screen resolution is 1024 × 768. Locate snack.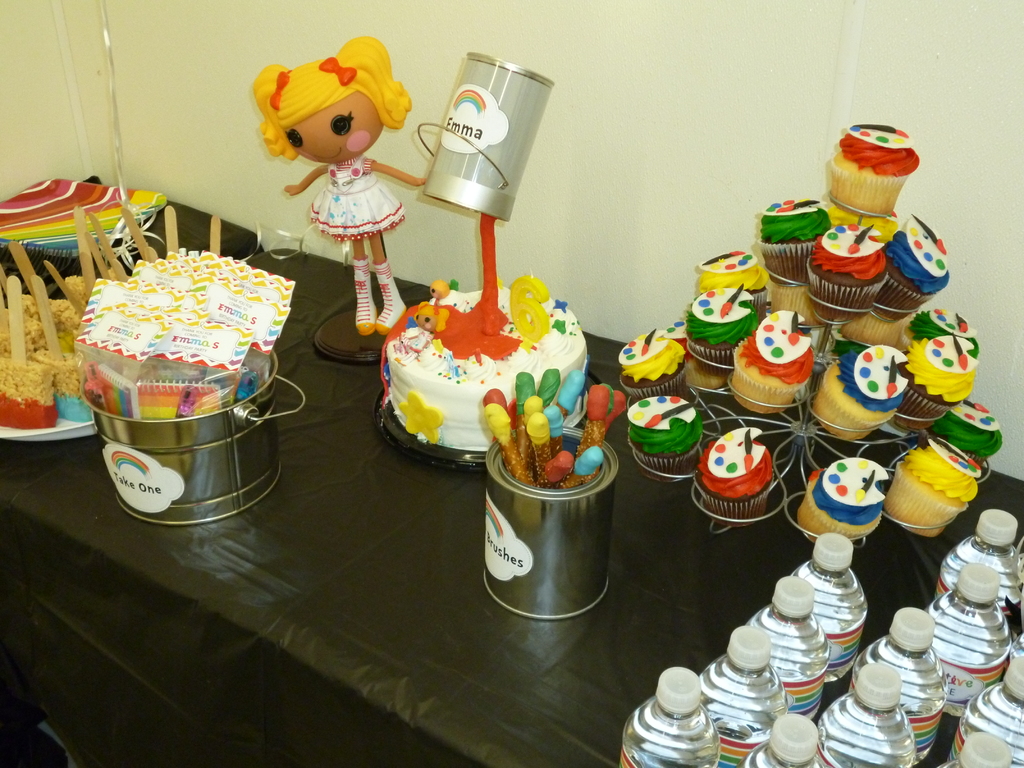
{"x1": 630, "y1": 388, "x2": 710, "y2": 474}.
